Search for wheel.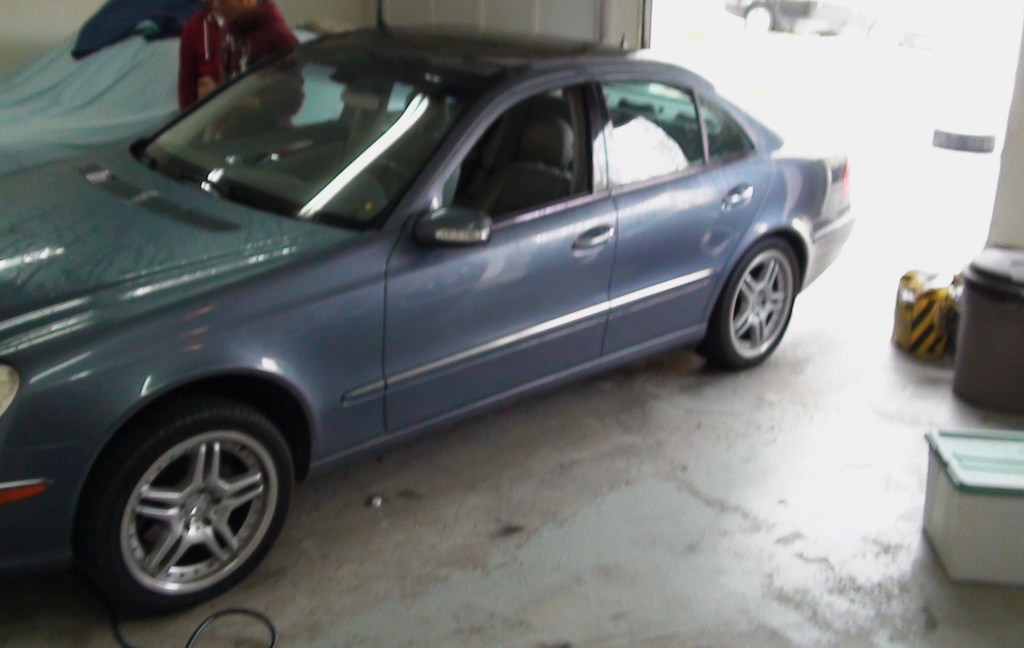
Found at box(746, 5, 772, 31).
